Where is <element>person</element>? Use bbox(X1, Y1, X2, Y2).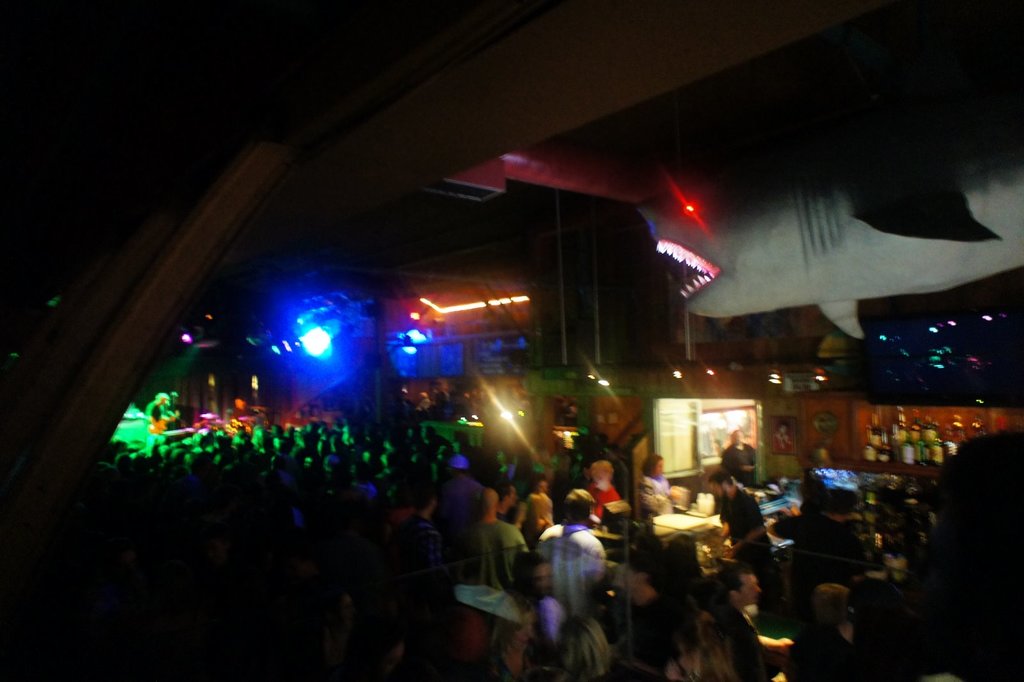
bbox(536, 485, 618, 612).
